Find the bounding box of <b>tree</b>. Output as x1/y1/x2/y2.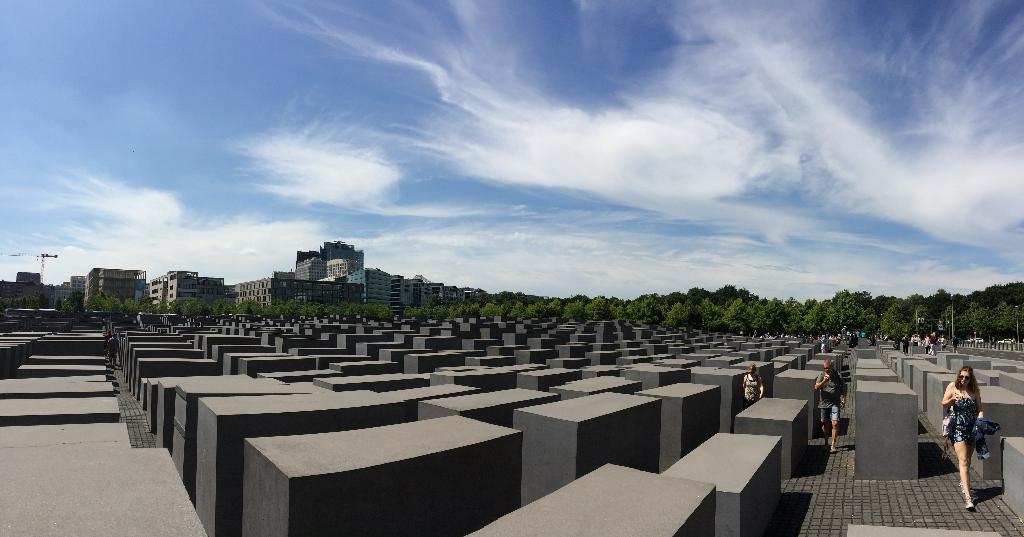
721/298/758/330.
